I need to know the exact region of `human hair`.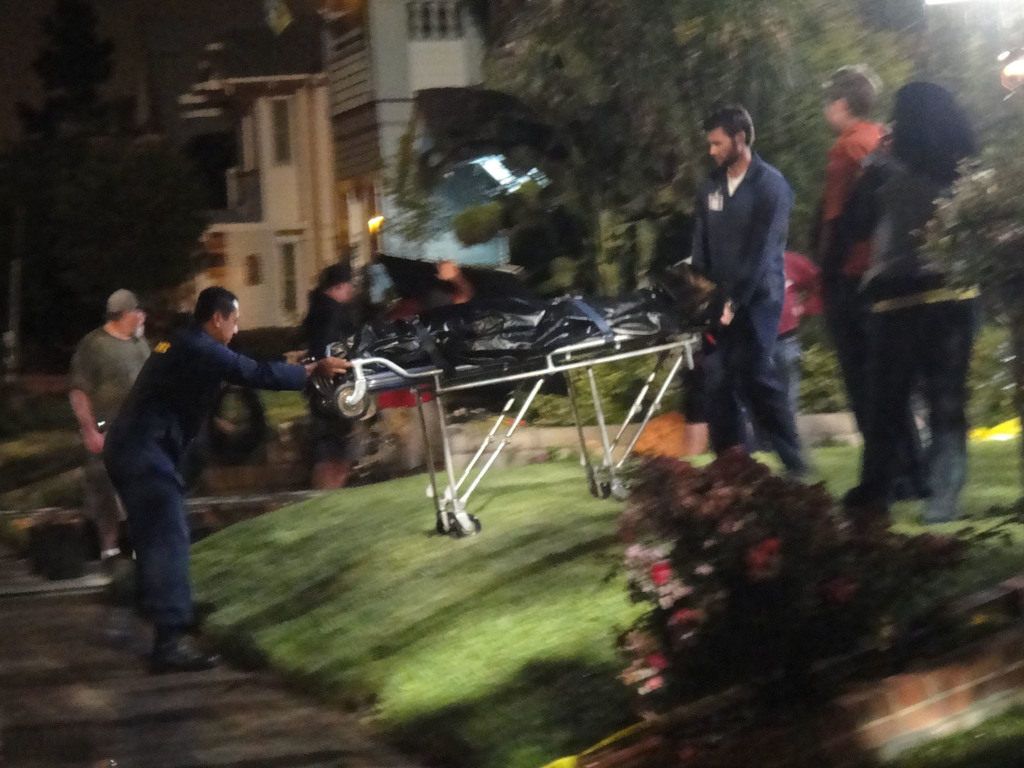
Region: x1=888 y1=77 x2=984 y2=193.
